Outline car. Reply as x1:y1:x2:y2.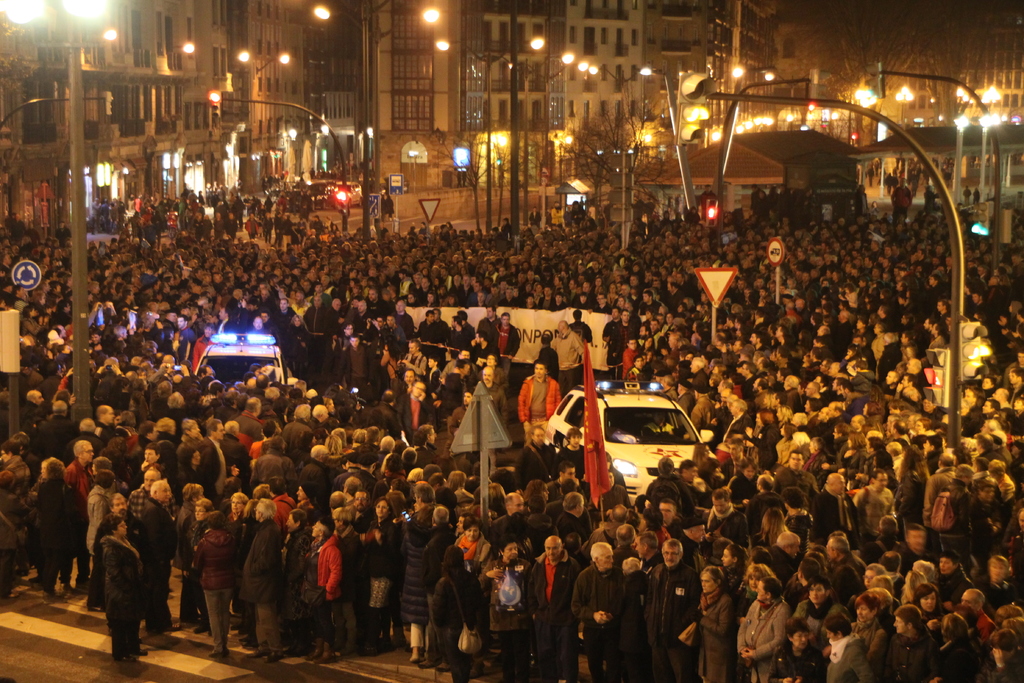
338:180:363:206.
